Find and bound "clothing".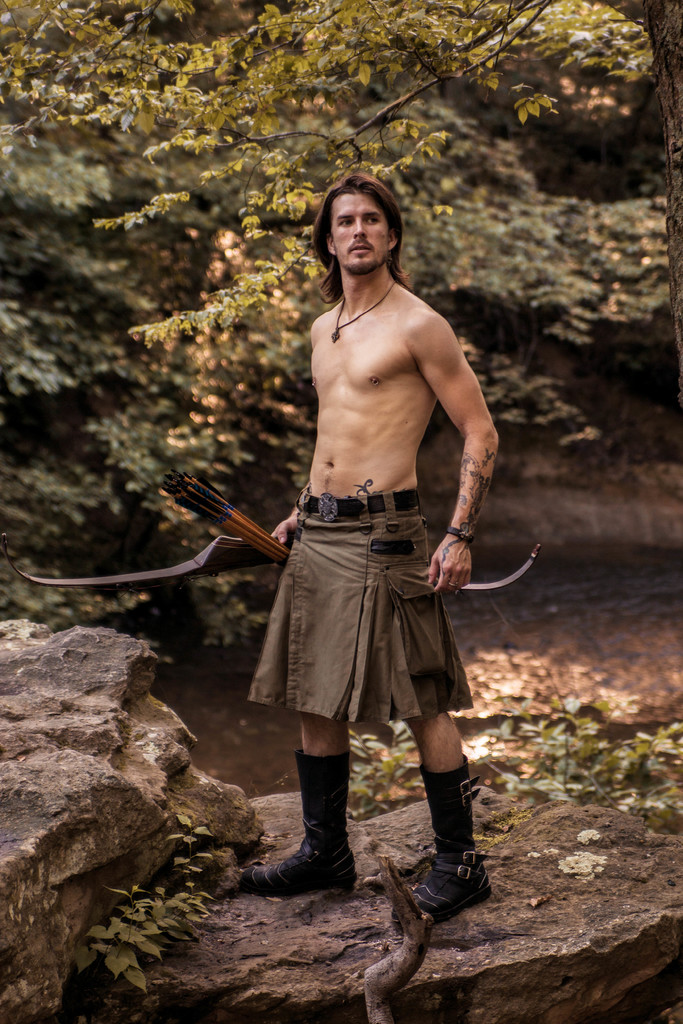
Bound: select_region(249, 489, 462, 694).
